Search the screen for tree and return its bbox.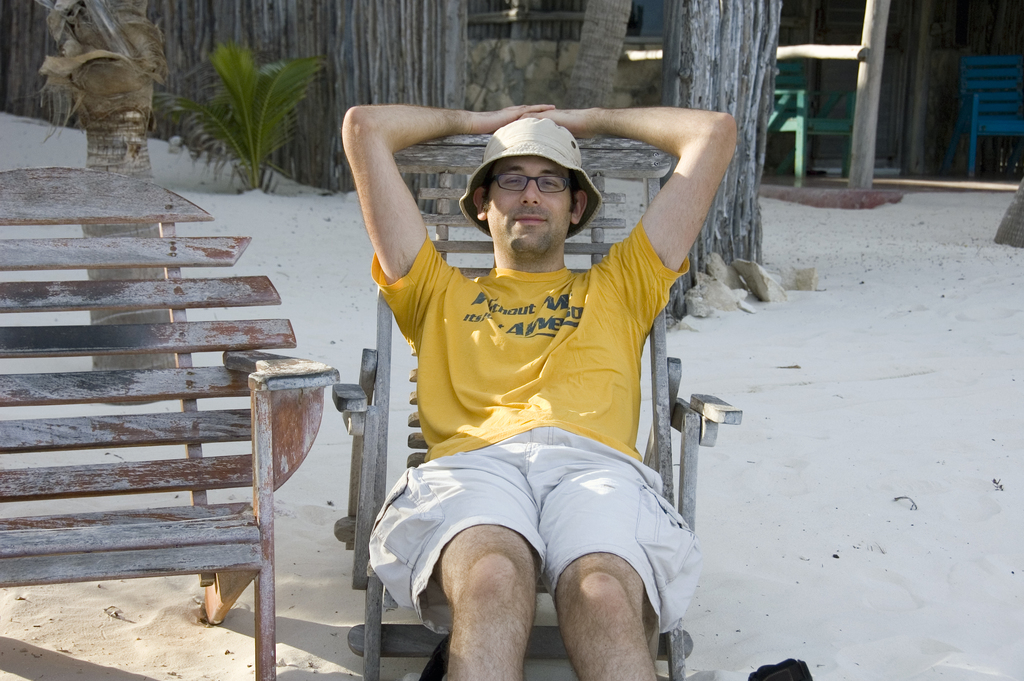
Found: {"left": 559, "top": 0, "right": 635, "bottom": 110}.
